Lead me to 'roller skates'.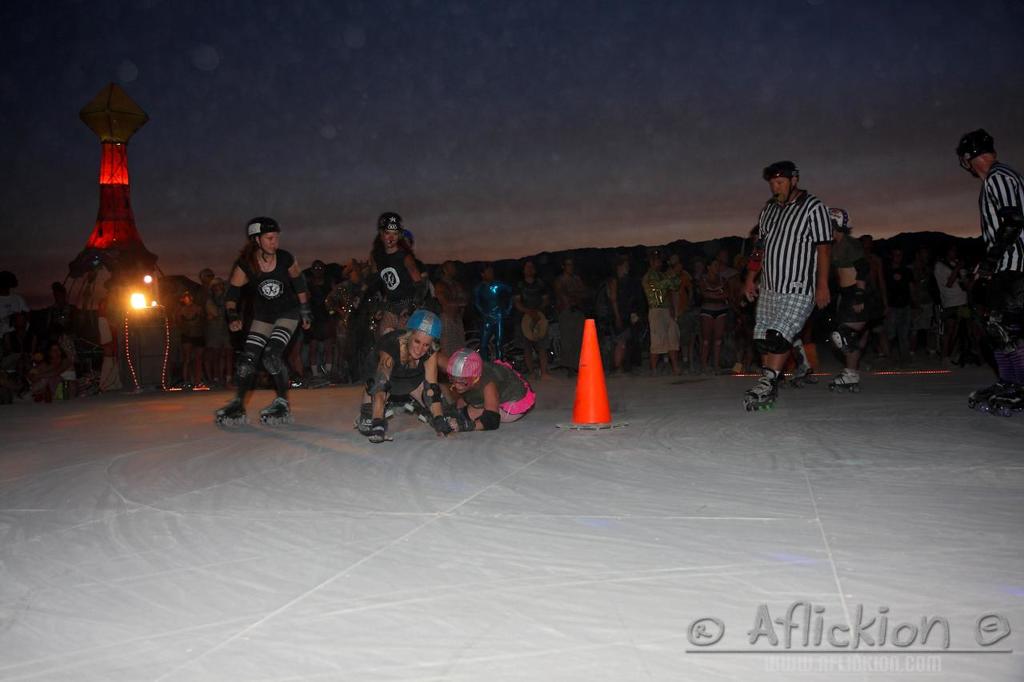
Lead to select_region(826, 367, 862, 393).
